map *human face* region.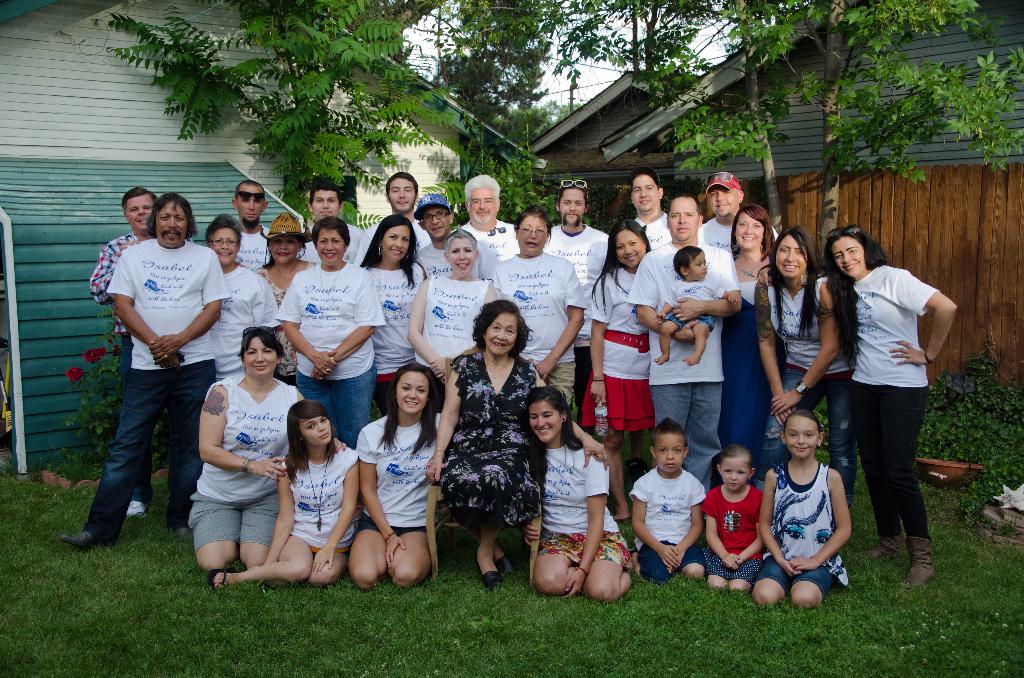
Mapped to crop(485, 311, 516, 356).
